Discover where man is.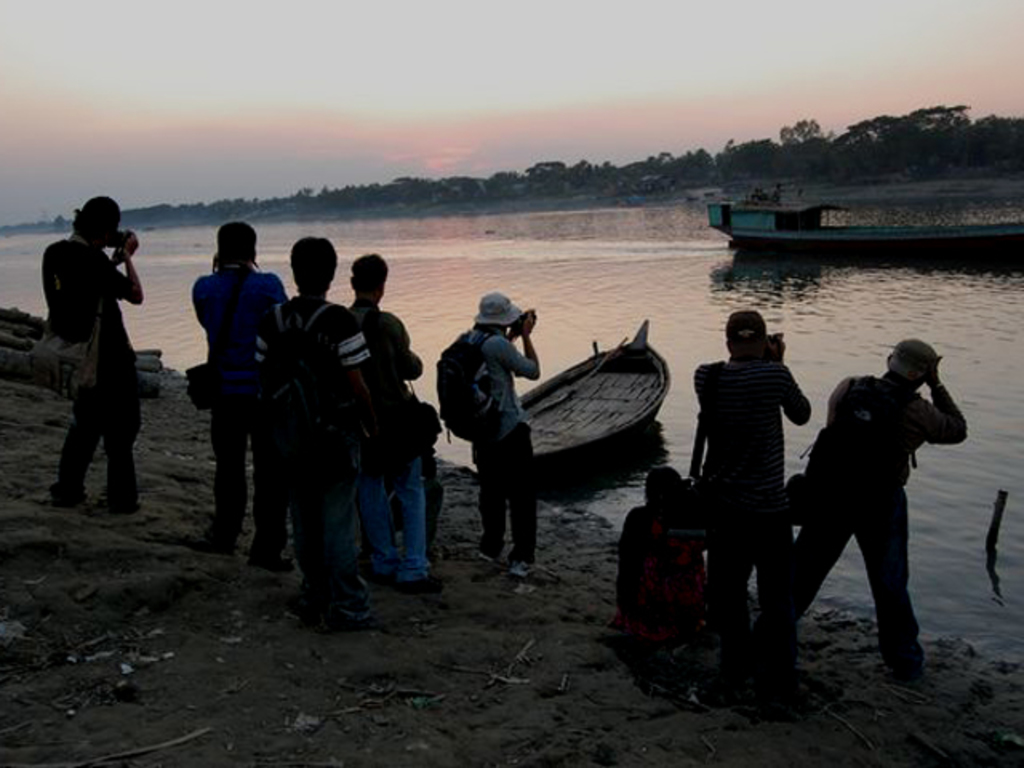
Discovered at (30,202,146,528).
